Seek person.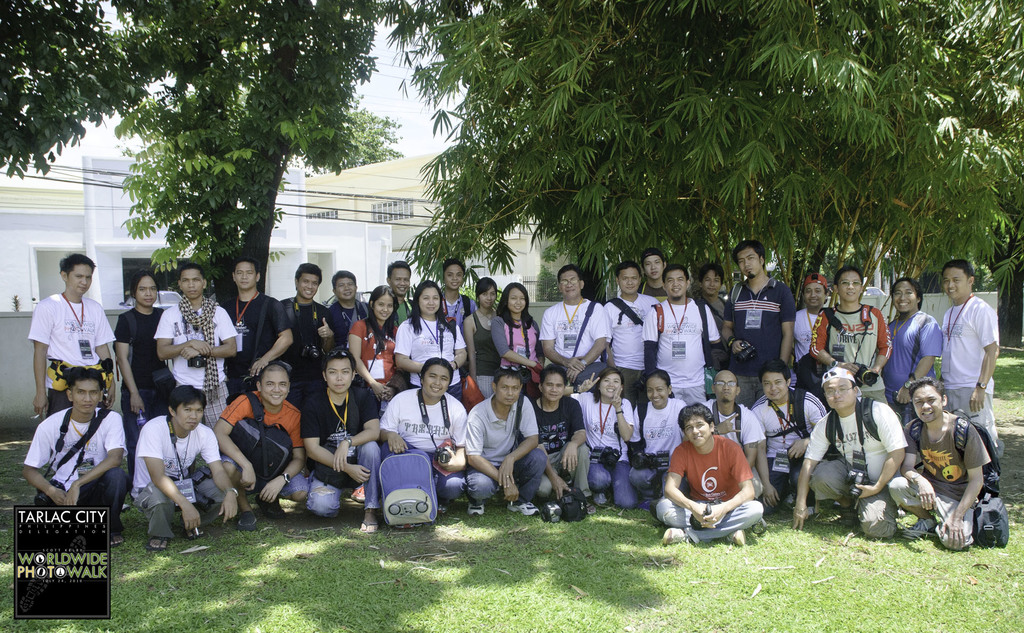
884 279 943 428.
